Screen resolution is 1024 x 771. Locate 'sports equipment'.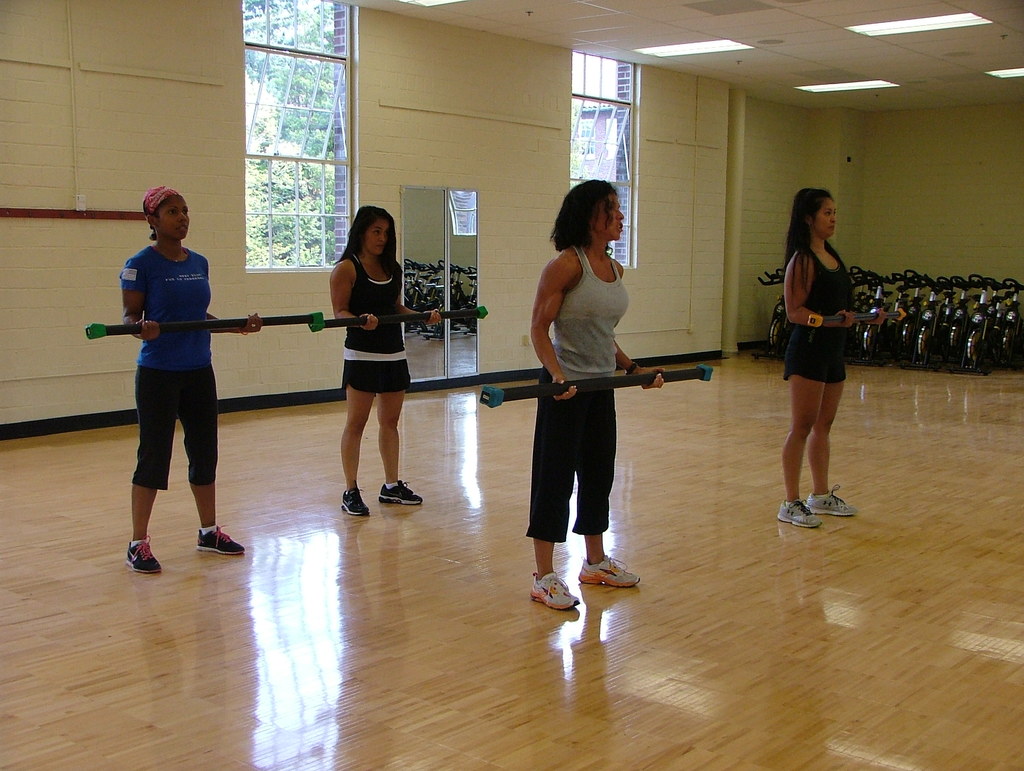
select_region(476, 361, 714, 412).
